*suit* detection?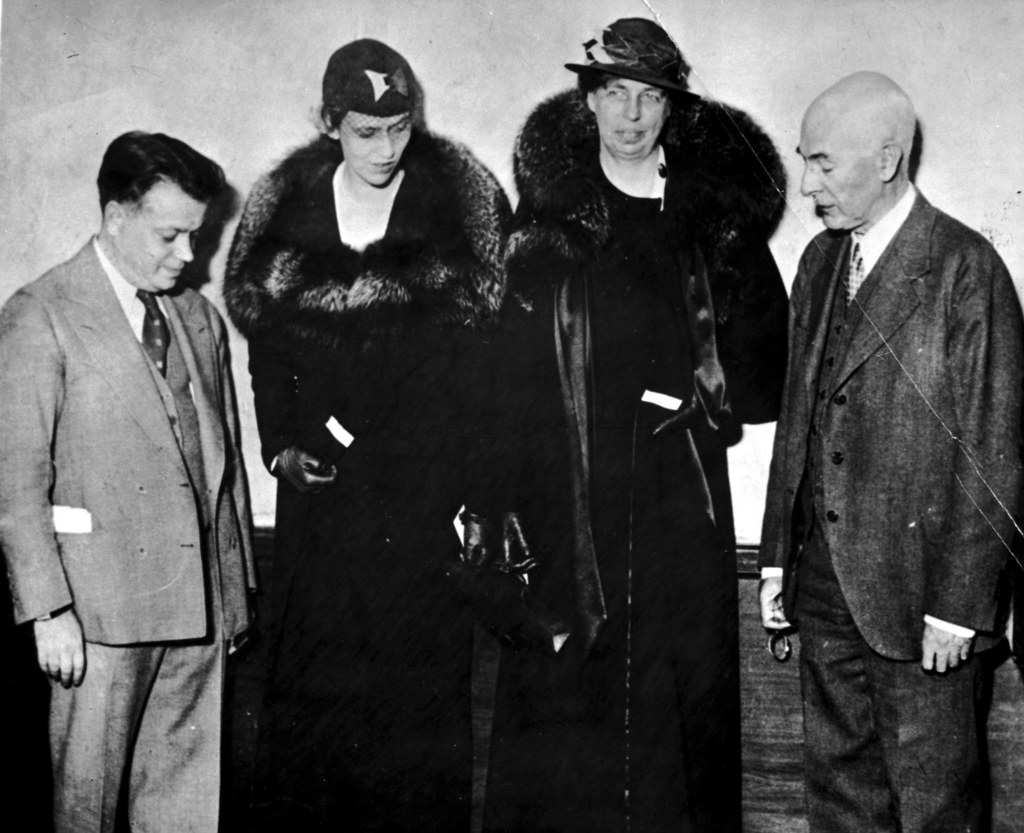
locate(0, 230, 257, 832)
